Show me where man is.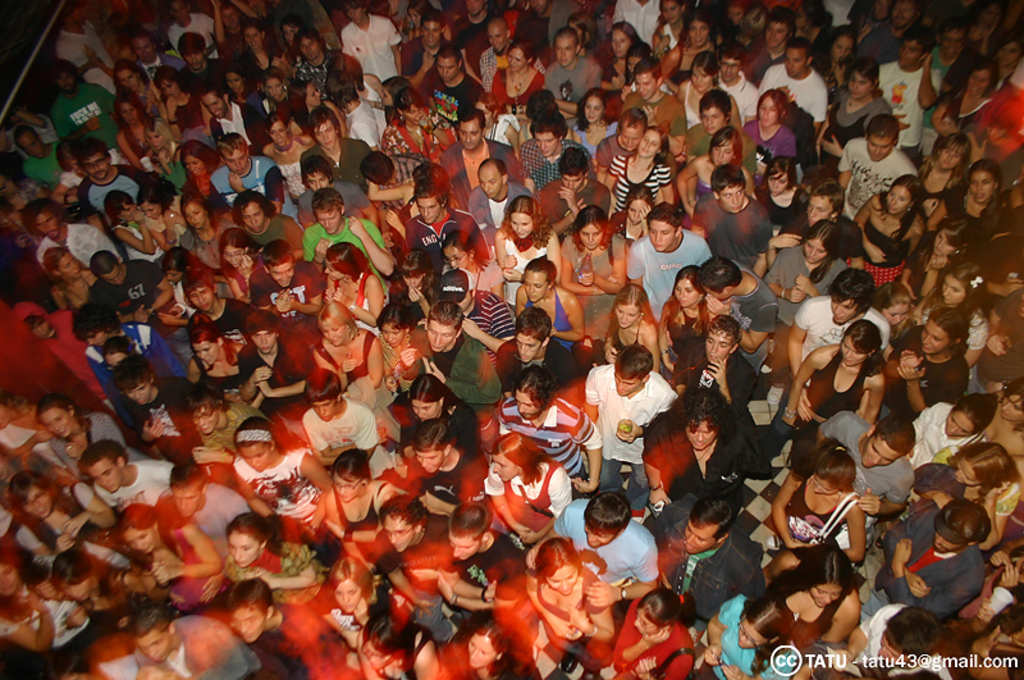
man is at crop(777, 181, 863, 268).
